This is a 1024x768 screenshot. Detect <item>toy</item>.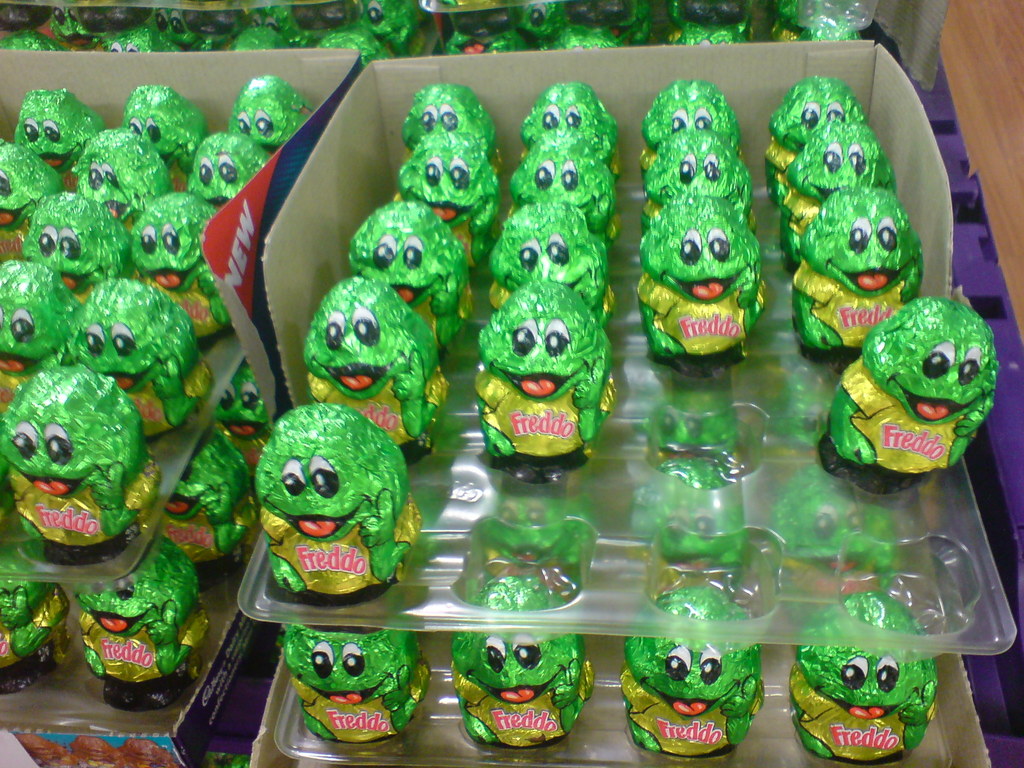
{"x1": 0, "y1": 22, "x2": 66, "y2": 49}.
